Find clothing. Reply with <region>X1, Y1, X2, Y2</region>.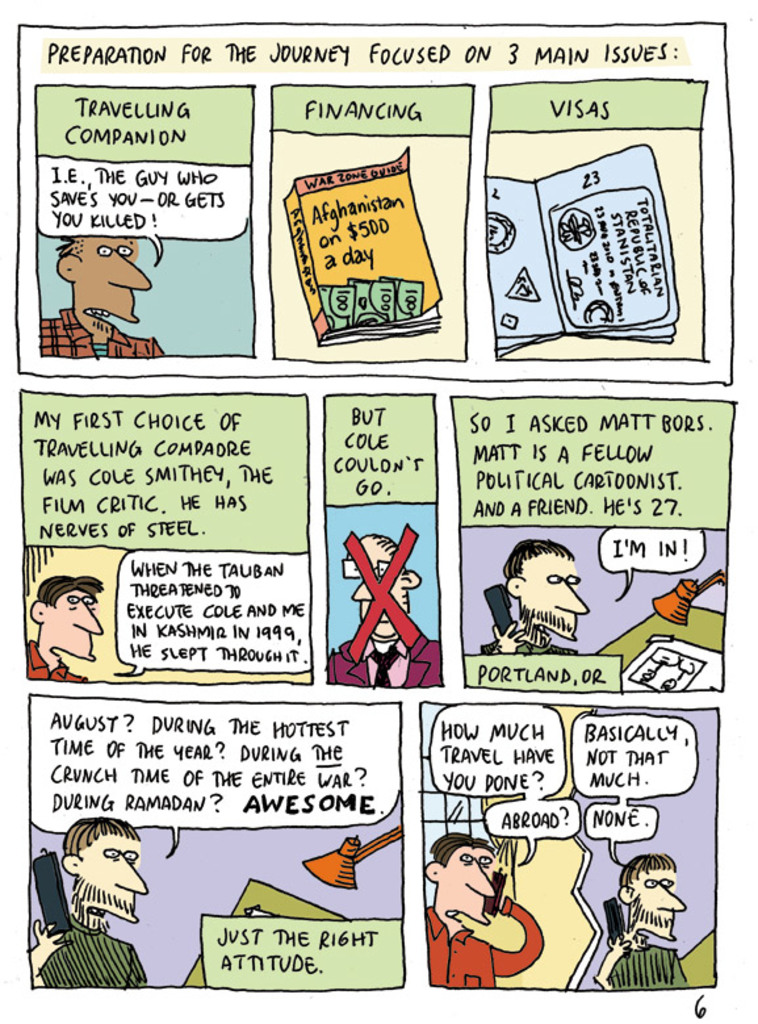
<region>410, 891, 548, 983</region>.
